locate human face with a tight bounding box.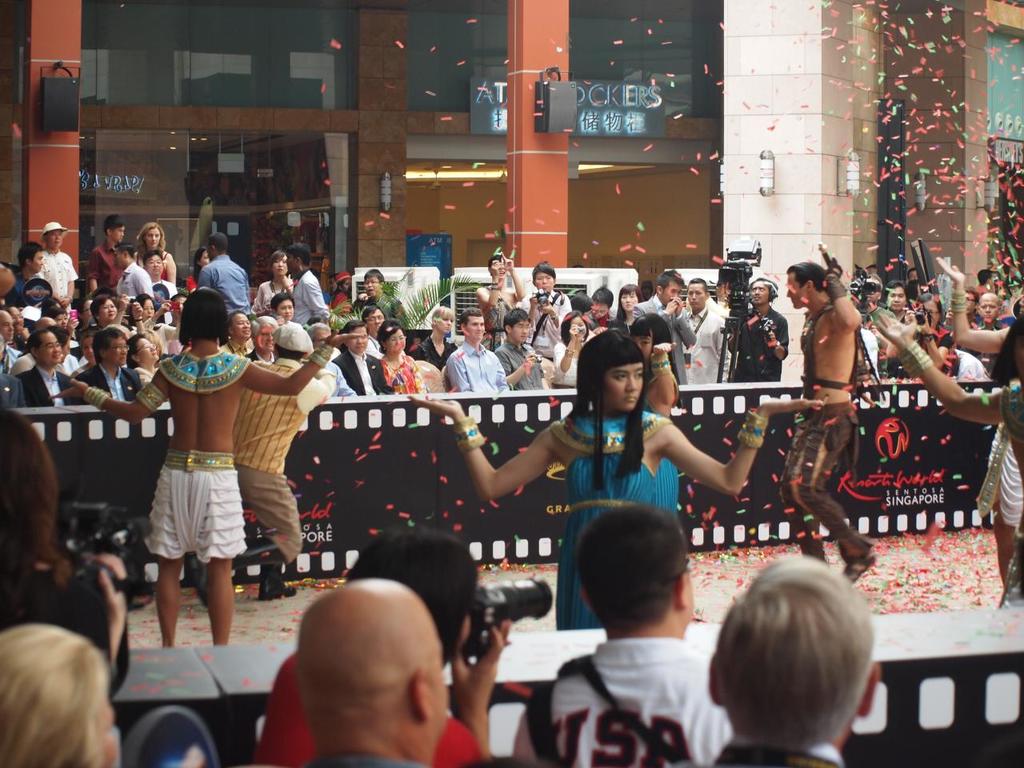
{"x1": 468, "y1": 318, "x2": 486, "y2": 338}.
